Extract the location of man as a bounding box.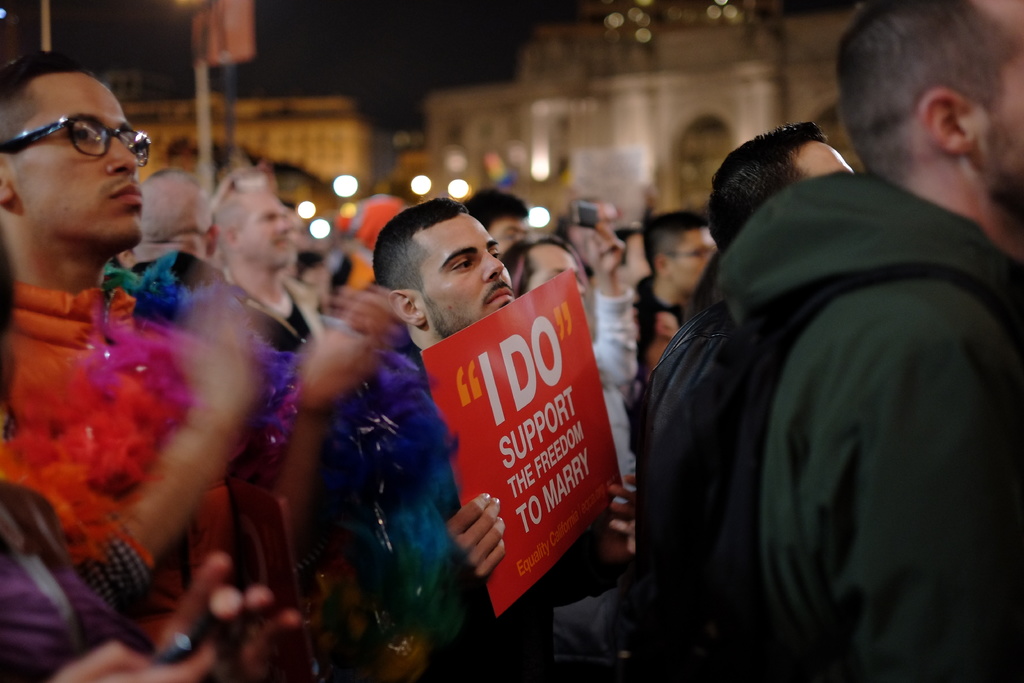
[x1=723, y1=0, x2=1023, y2=682].
